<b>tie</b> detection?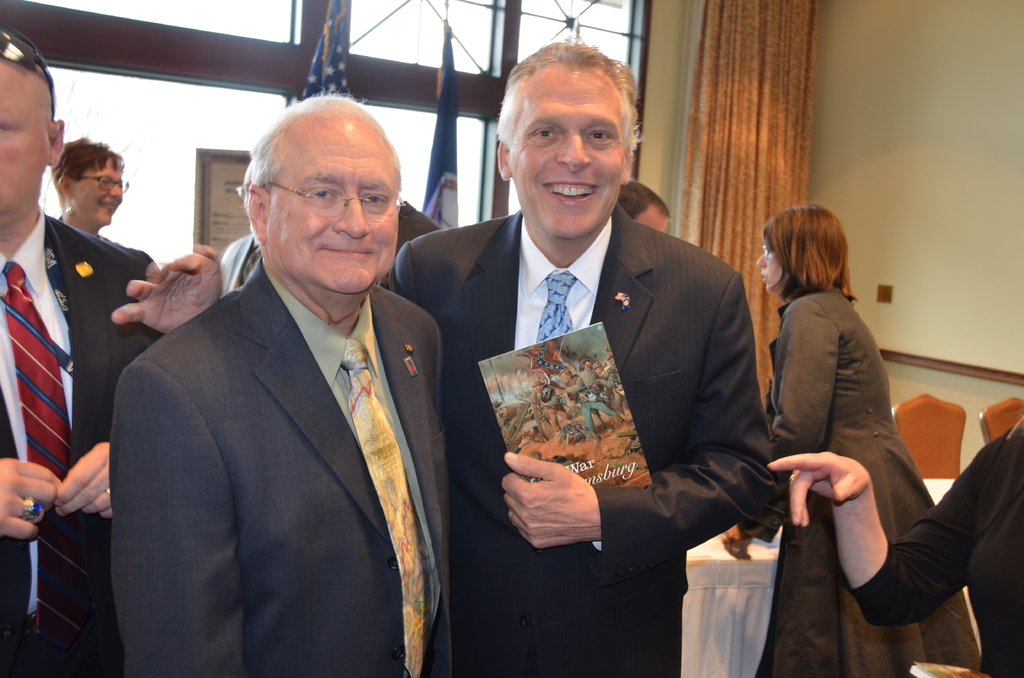
pyautogui.locateOnScreen(238, 239, 263, 285)
